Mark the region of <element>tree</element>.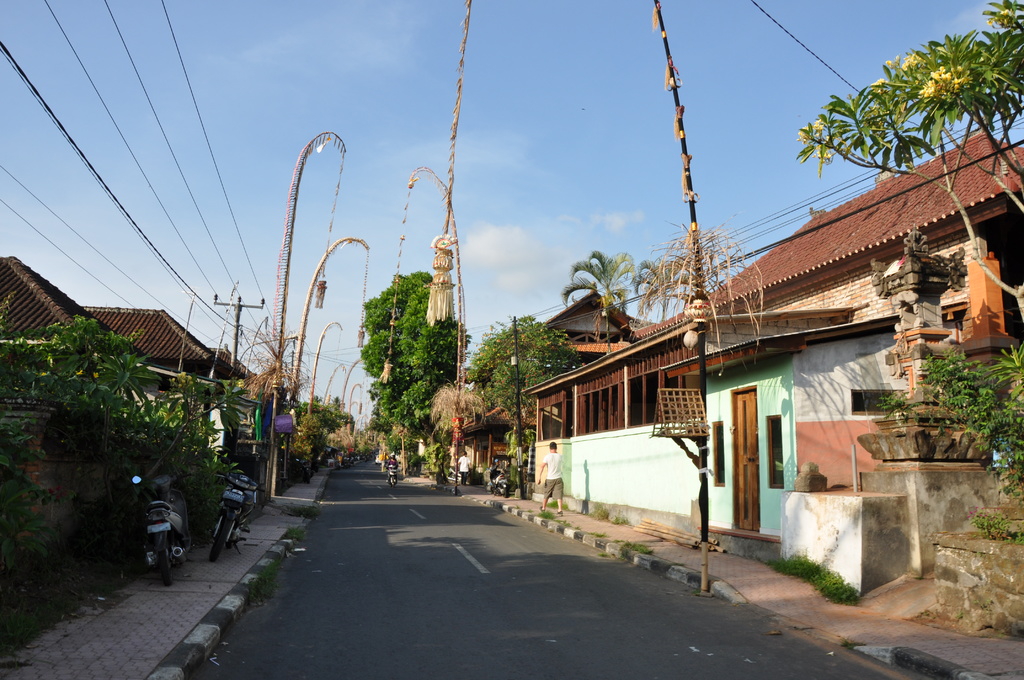
Region: {"left": 564, "top": 238, "right": 666, "bottom": 334}.
